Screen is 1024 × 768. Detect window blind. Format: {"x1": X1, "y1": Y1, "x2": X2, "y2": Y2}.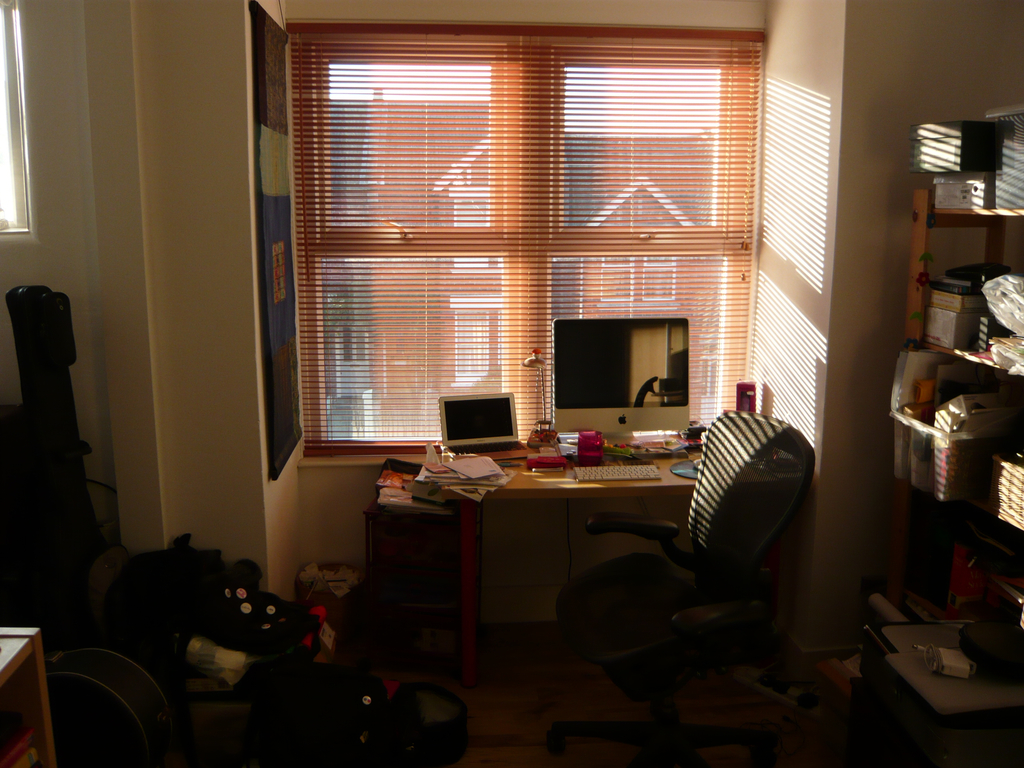
{"x1": 285, "y1": 21, "x2": 768, "y2": 458}.
